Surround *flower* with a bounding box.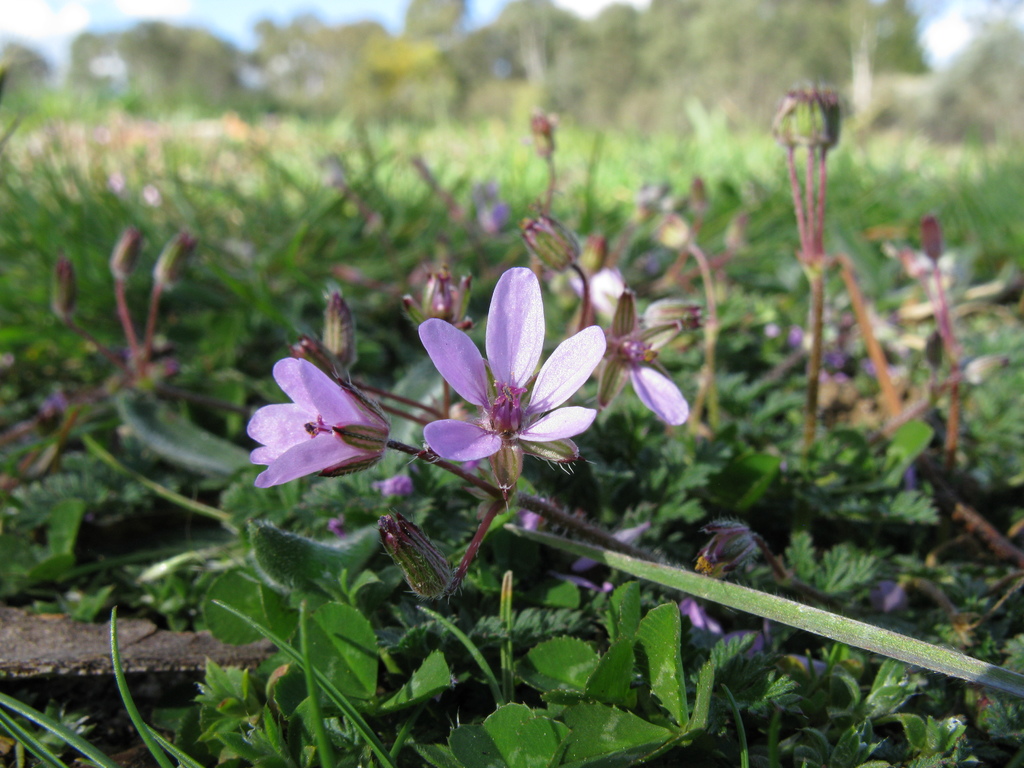
region(155, 233, 202, 289).
